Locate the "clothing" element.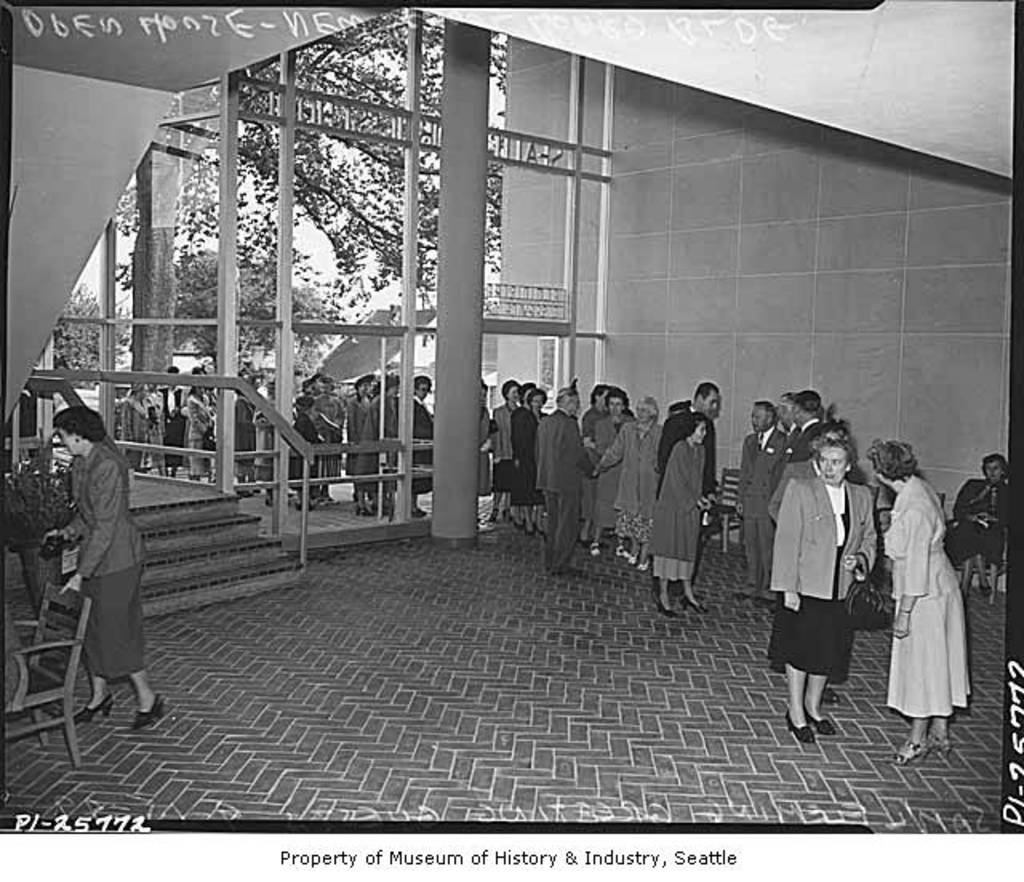
Element bbox: [760,471,885,677].
